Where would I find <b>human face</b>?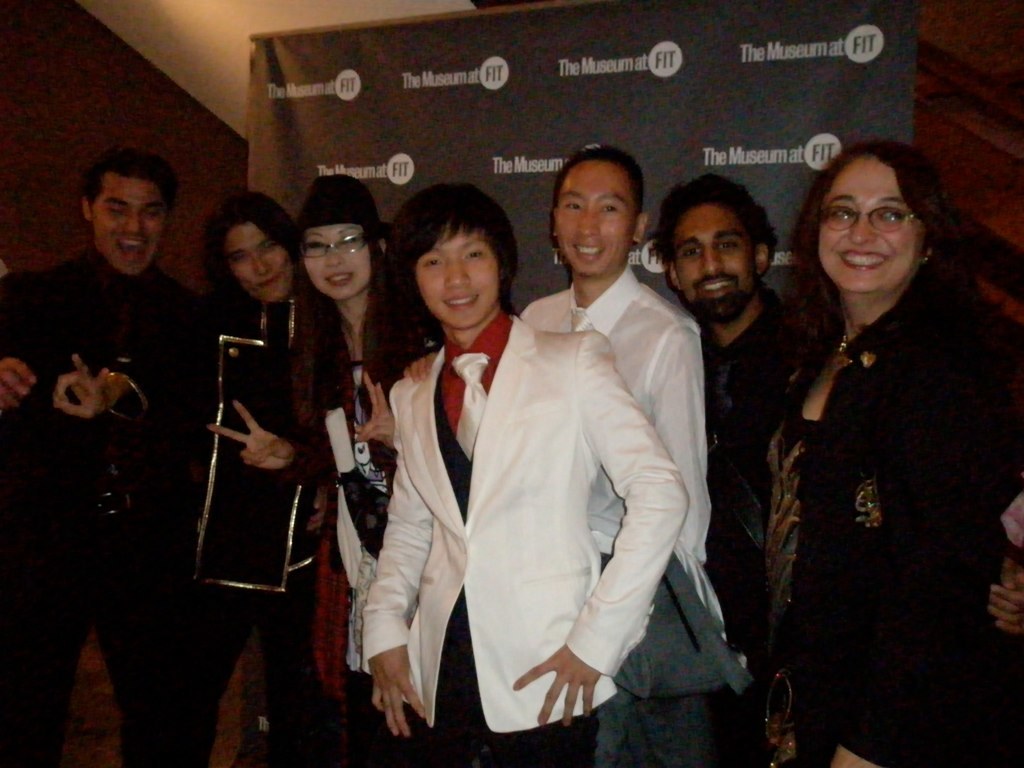
At pyautogui.locateOnScreen(668, 202, 757, 313).
